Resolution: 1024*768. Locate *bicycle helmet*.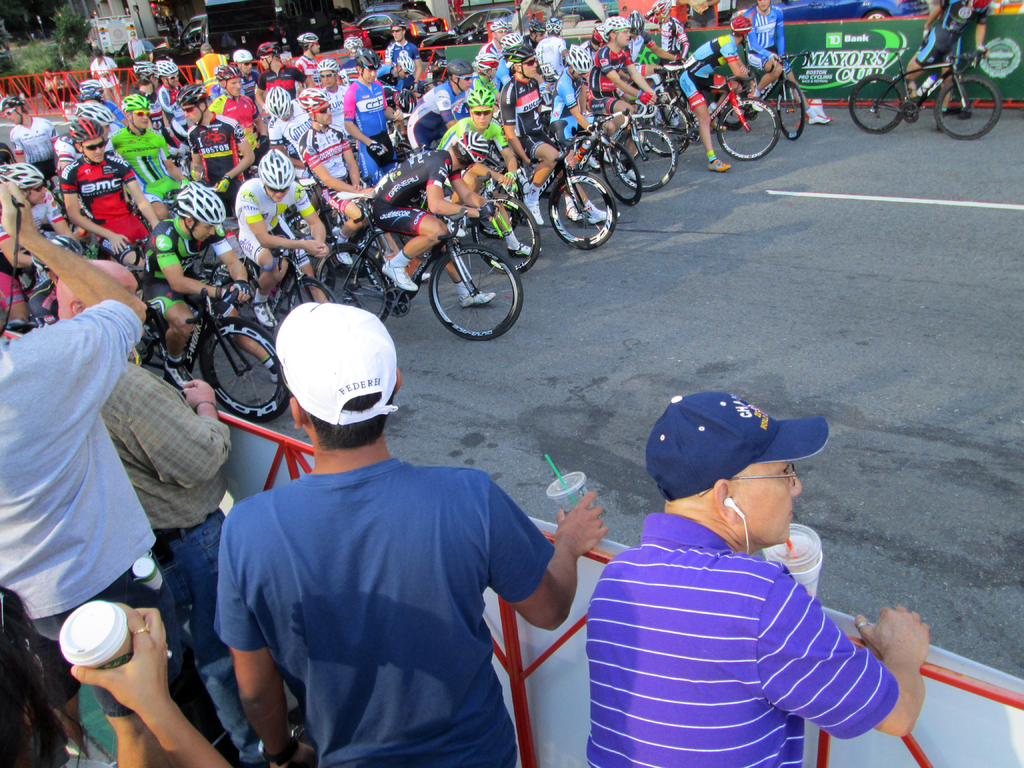
x1=499, y1=30, x2=516, y2=47.
